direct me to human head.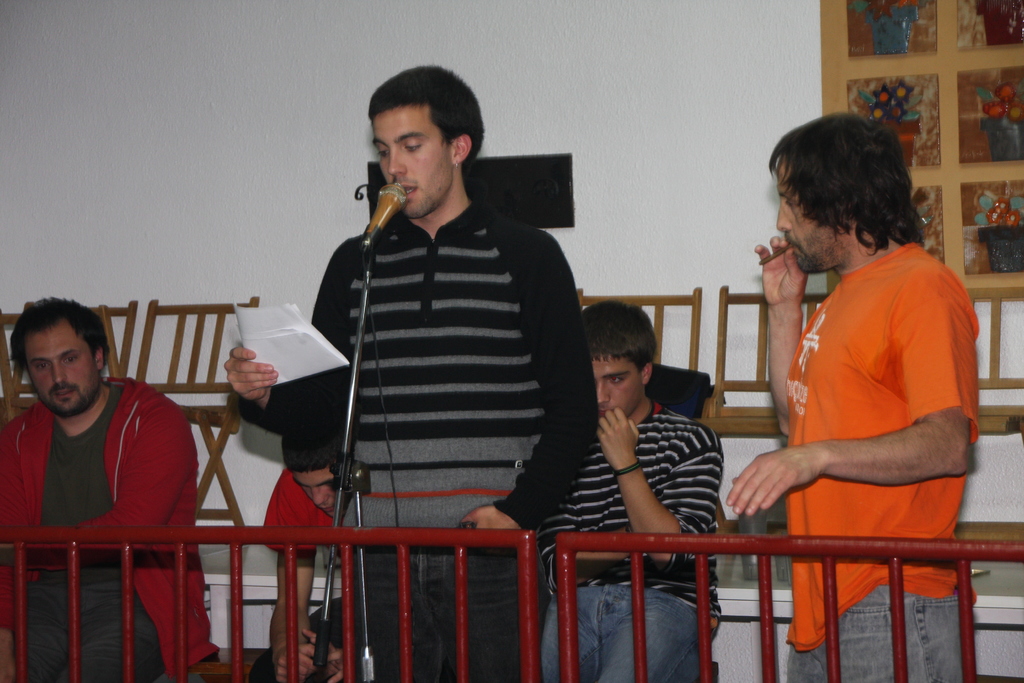
Direction: <box>584,298,659,421</box>.
